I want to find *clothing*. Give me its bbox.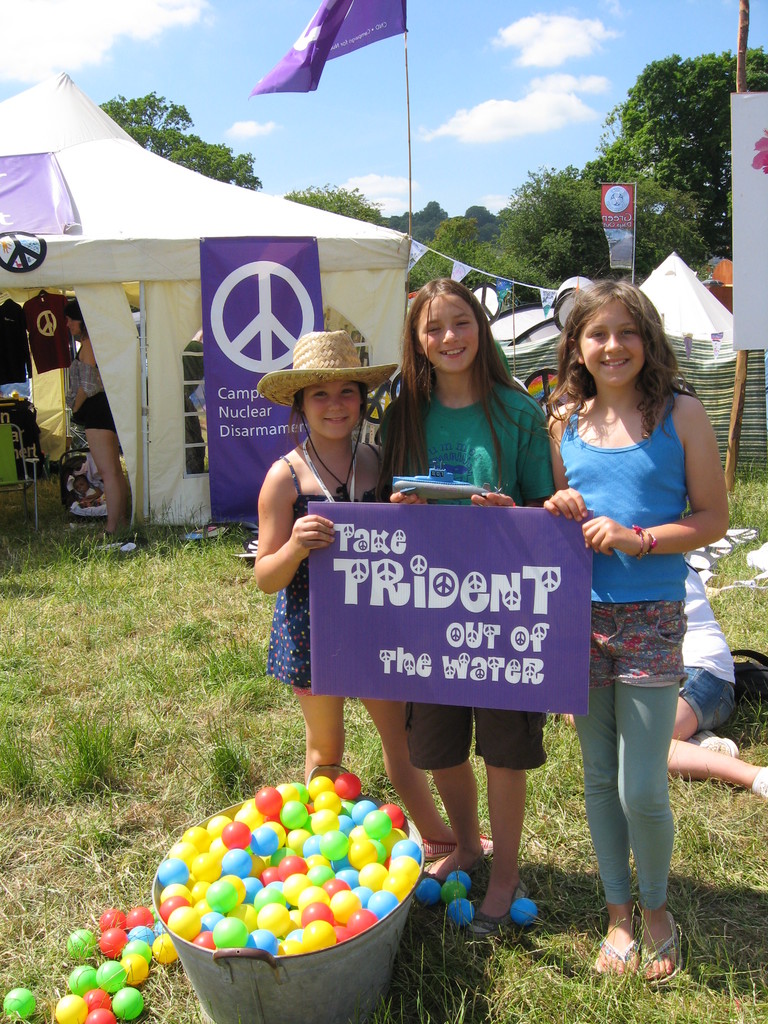
{"left": 371, "top": 387, "right": 551, "bottom": 773}.
